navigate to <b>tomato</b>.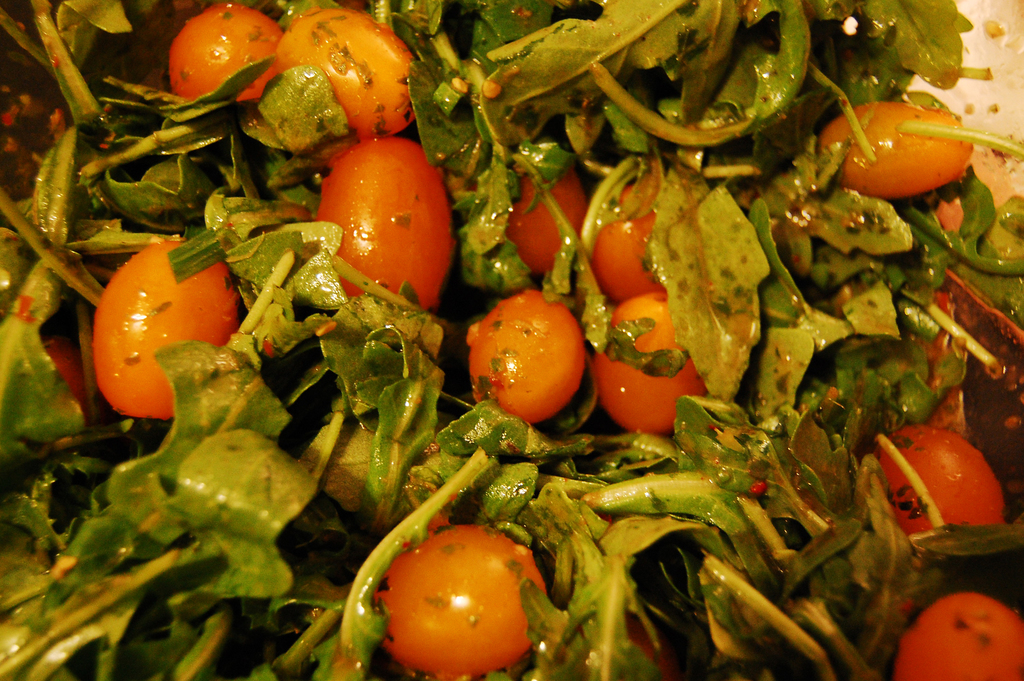
Navigation target: x1=805 y1=98 x2=981 y2=186.
